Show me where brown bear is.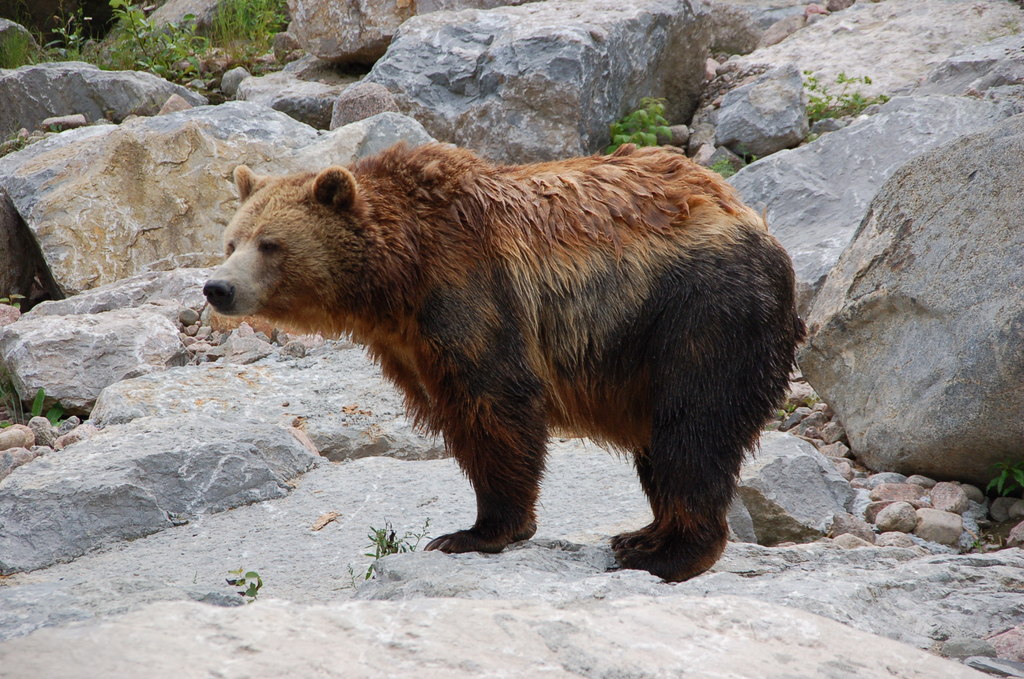
brown bear is at 203, 139, 806, 581.
